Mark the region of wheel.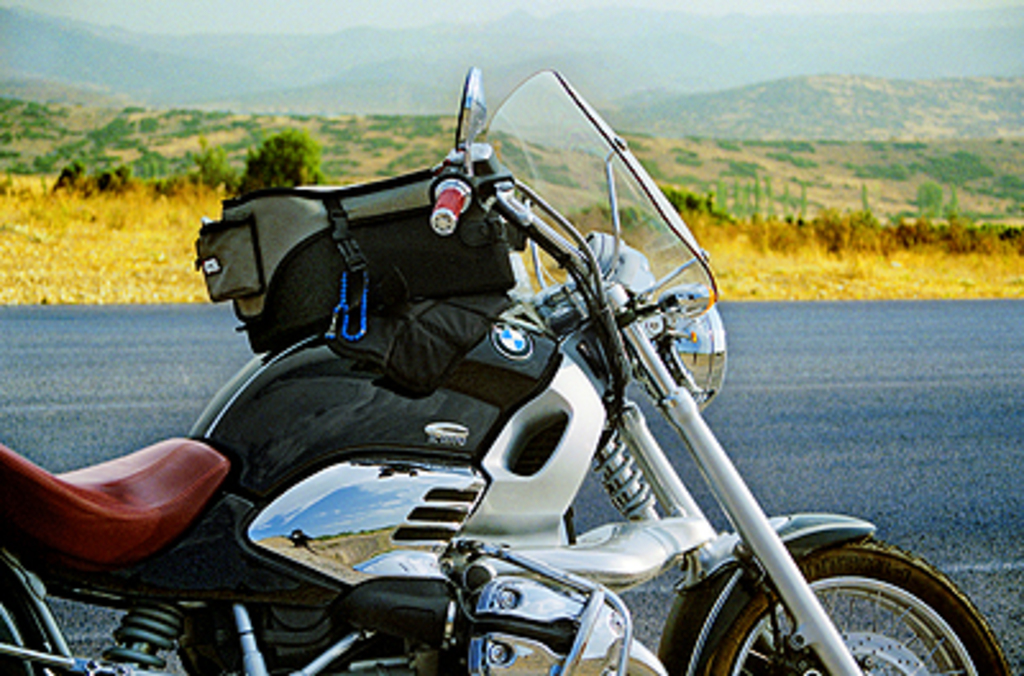
Region: (x1=694, y1=540, x2=1014, y2=673).
